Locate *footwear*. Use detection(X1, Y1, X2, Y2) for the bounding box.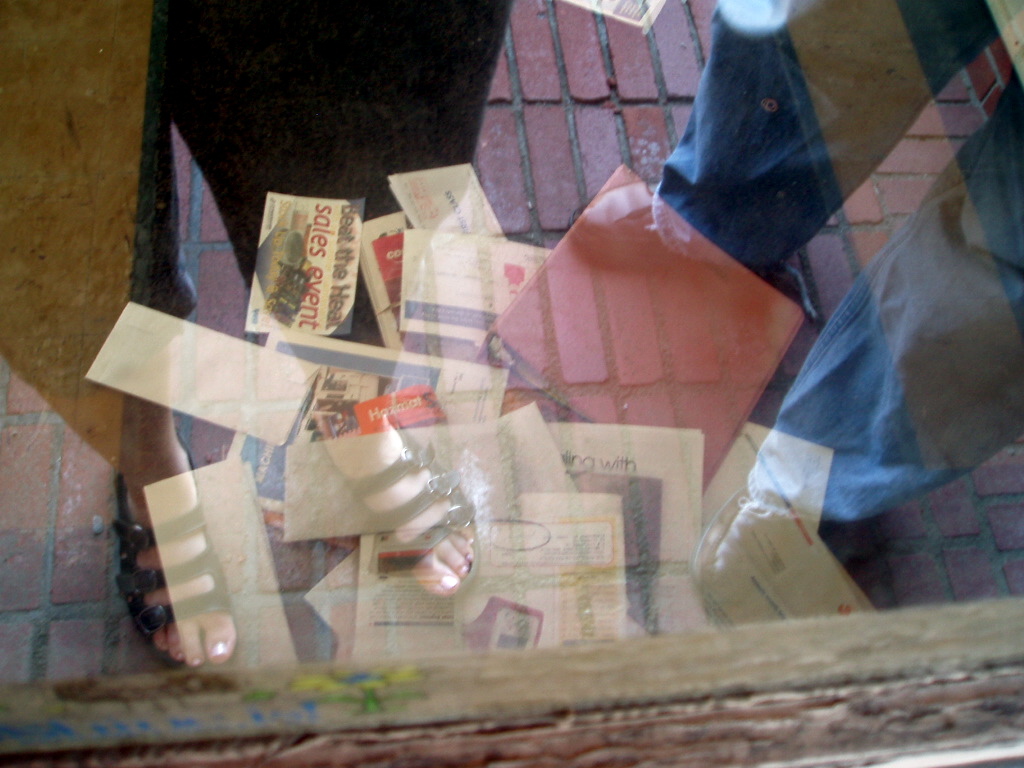
detection(120, 466, 220, 667).
